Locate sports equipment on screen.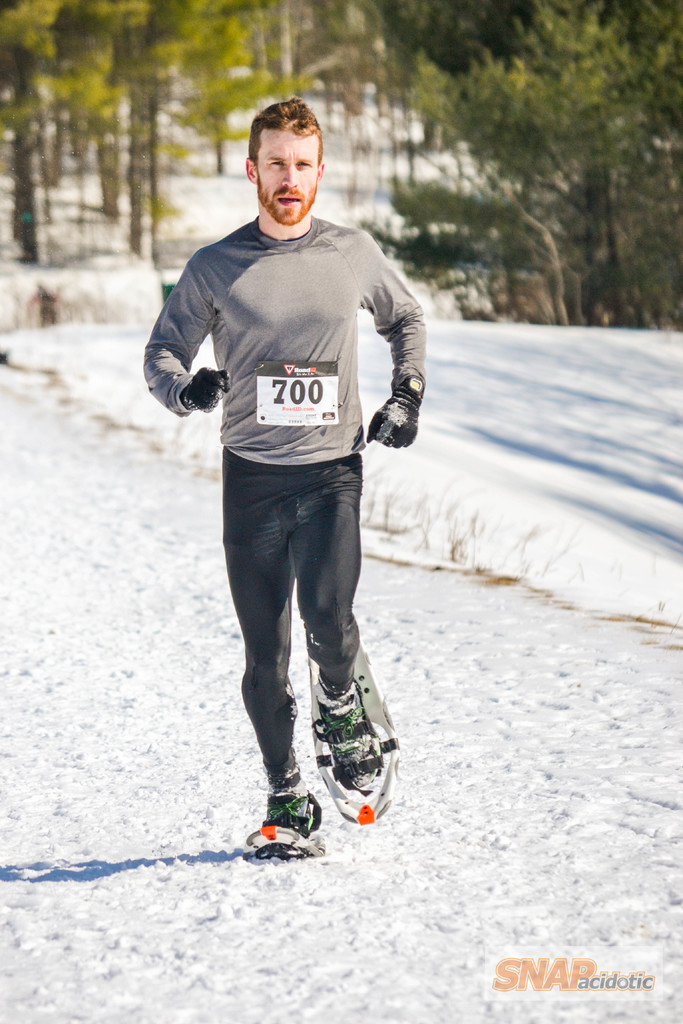
On screen at bbox=[245, 786, 324, 860].
